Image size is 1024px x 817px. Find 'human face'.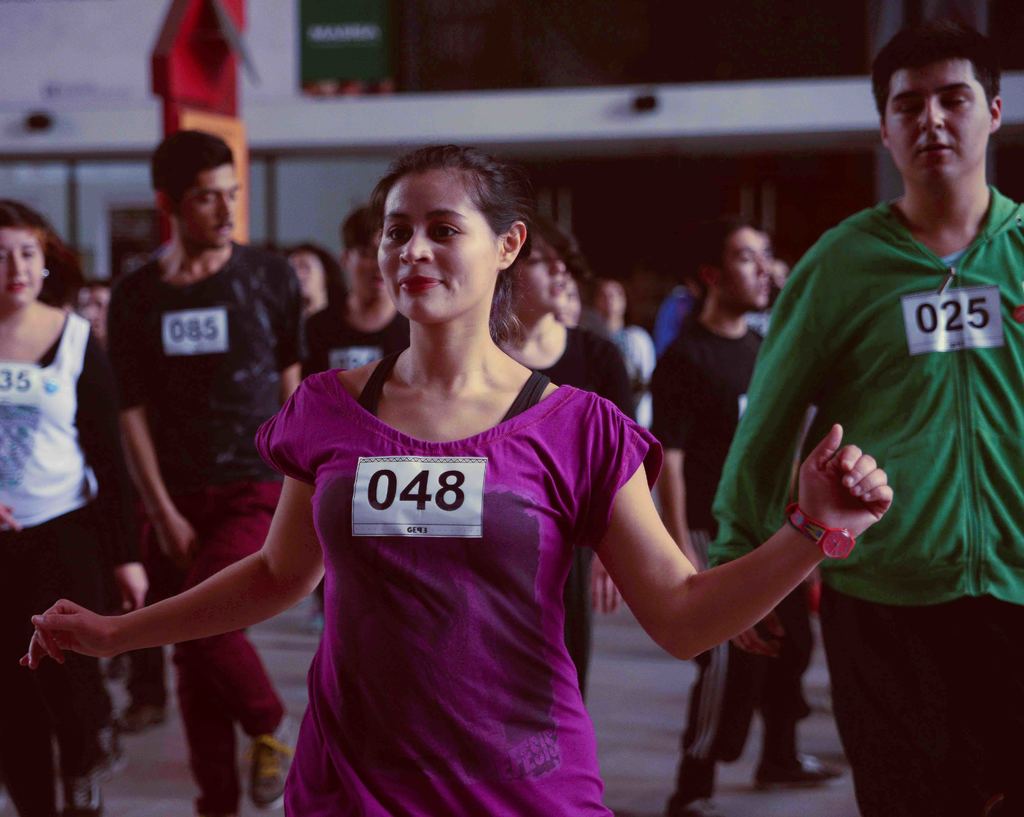
555 280 580 324.
